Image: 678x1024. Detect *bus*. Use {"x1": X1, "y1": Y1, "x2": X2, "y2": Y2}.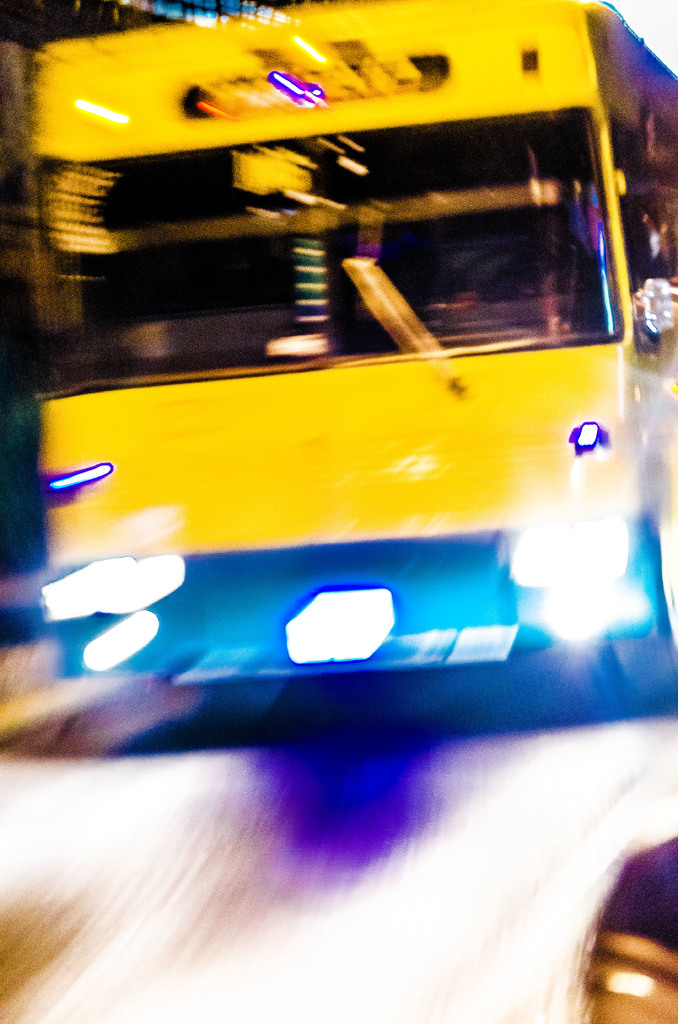
{"x1": 34, "y1": 0, "x2": 677, "y2": 714}.
